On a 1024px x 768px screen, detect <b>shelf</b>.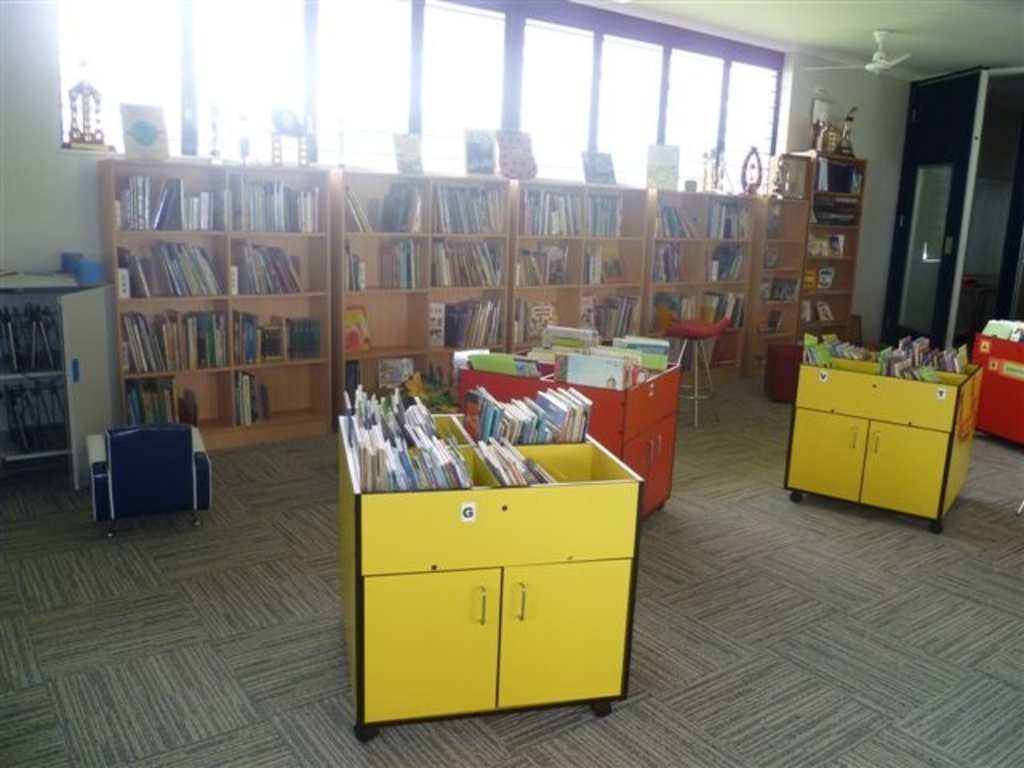
(795,149,866,358).
